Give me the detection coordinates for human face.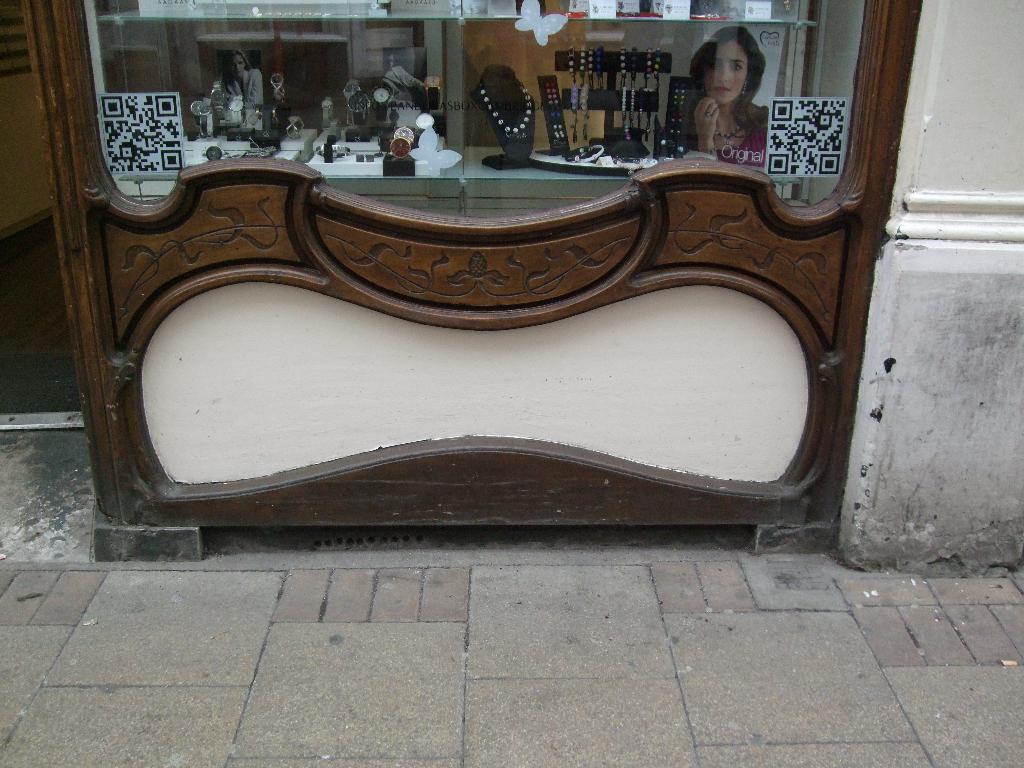
x1=707 y1=41 x2=754 y2=105.
